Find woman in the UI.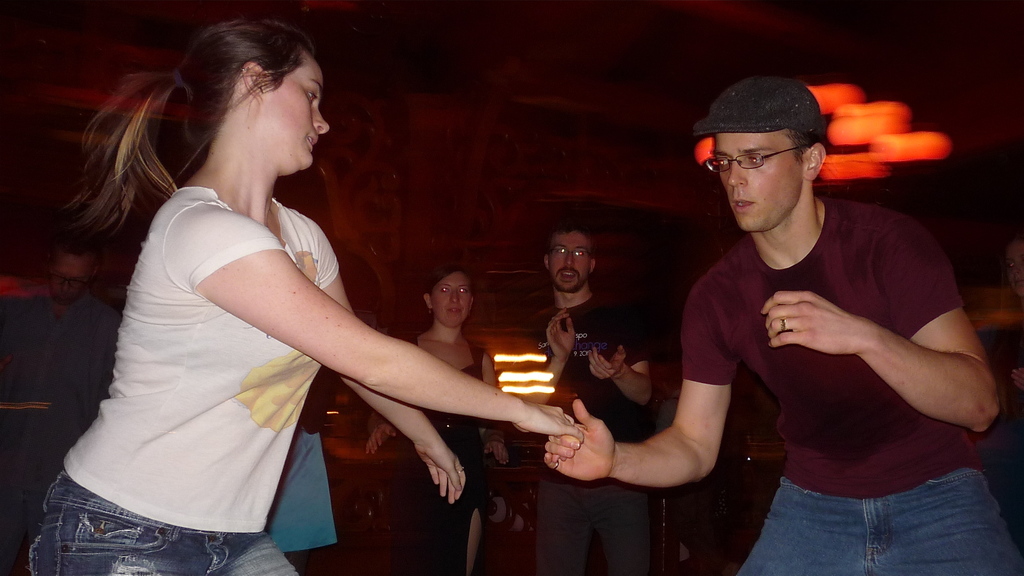
UI element at (x1=360, y1=266, x2=512, y2=575).
